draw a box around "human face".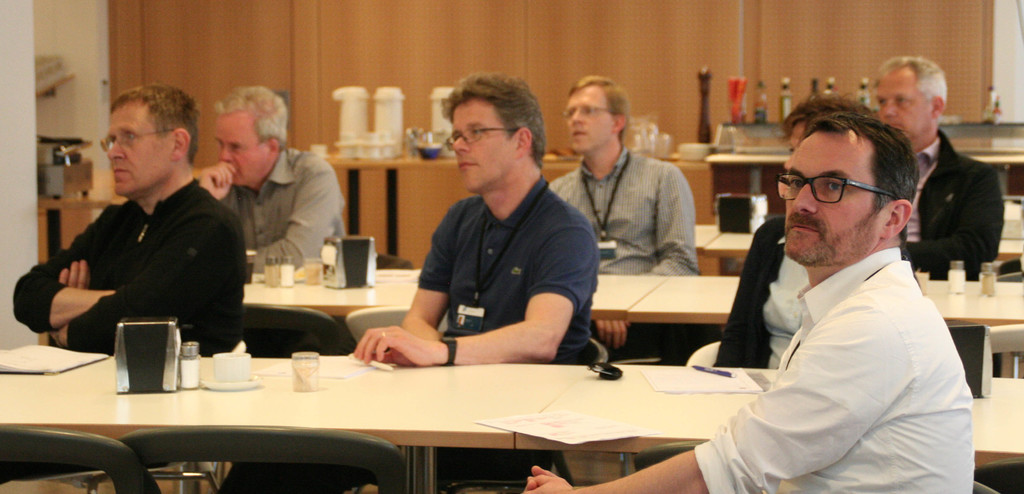
{"left": 784, "top": 129, "right": 883, "bottom": 265}.
